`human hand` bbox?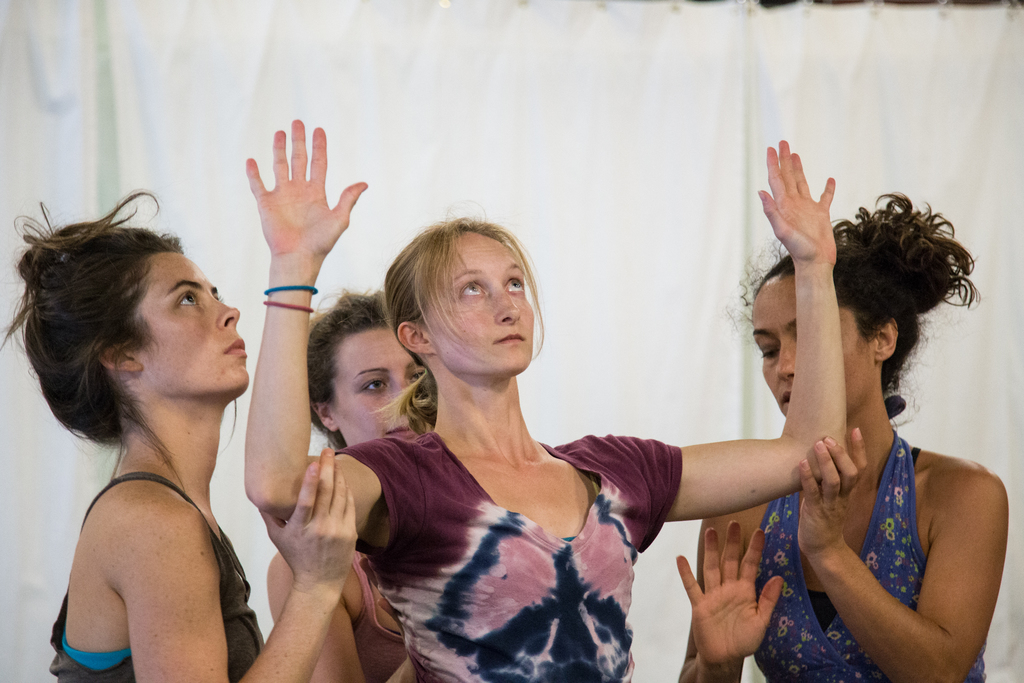
<bbox>675, 520, 785, 671</bbox>
